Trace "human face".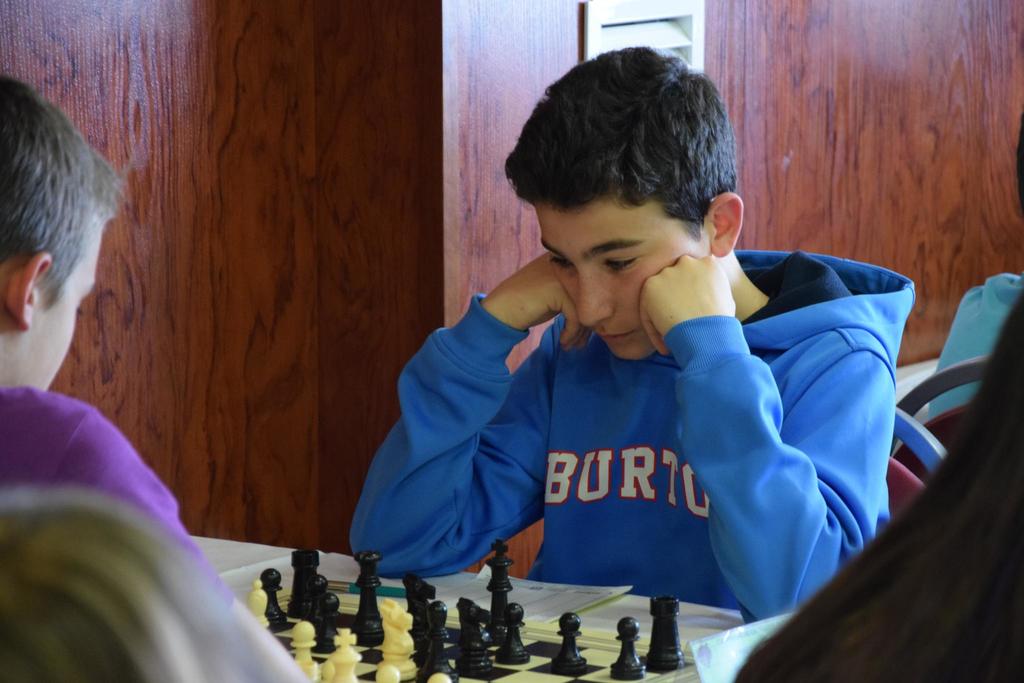
Traced to <bbox>12, 226, 105, 392</bbox>.
